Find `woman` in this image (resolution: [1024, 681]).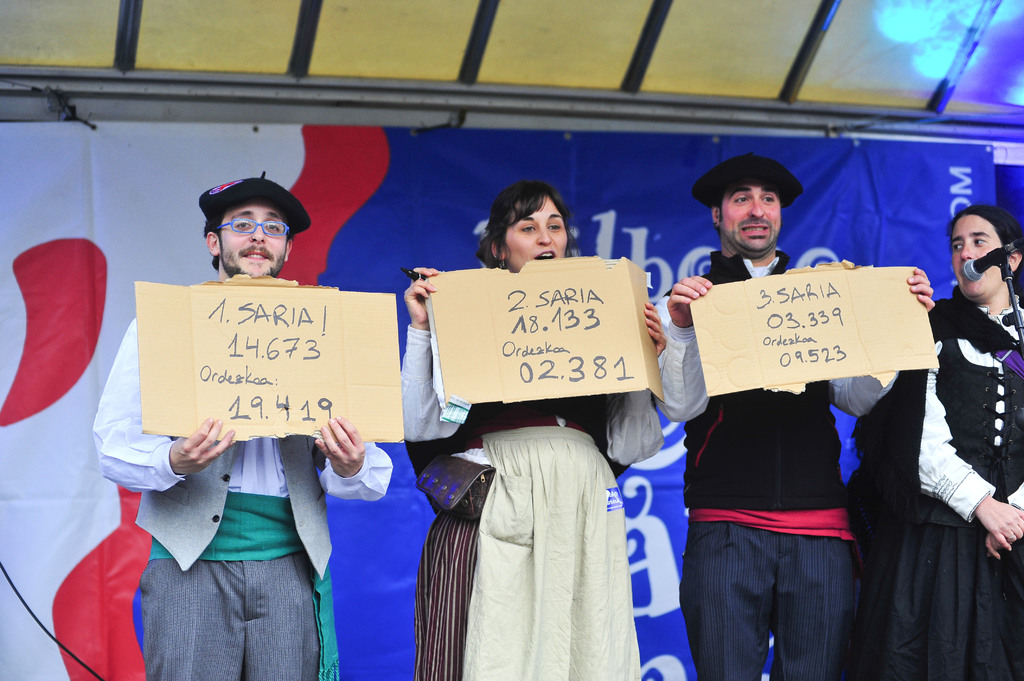
bbox(417, 278, 646, 669).
